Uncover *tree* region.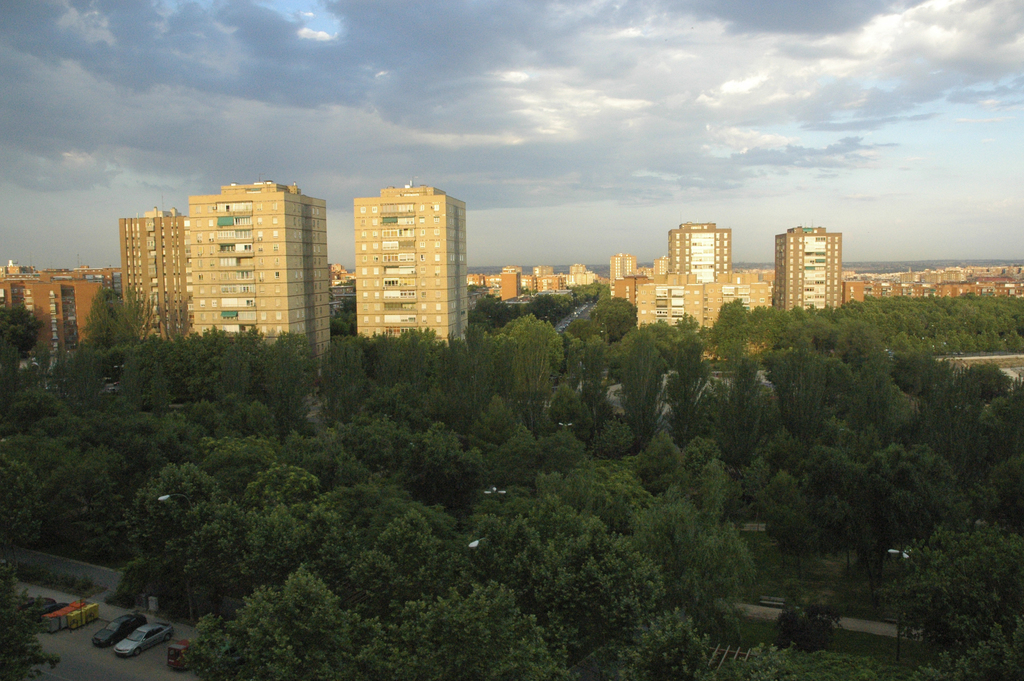
Uncovered: <bbox>329, 299, 356, 336</bbox>.
